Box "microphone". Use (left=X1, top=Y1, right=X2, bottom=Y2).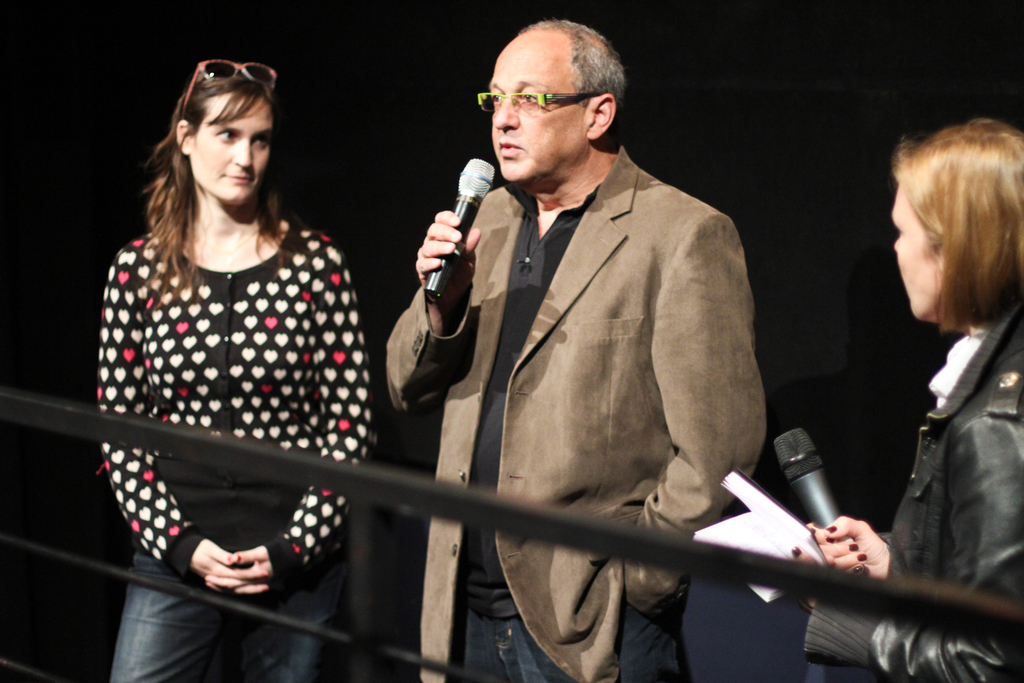
(left=420, top=157, right=496, bottom=304).
